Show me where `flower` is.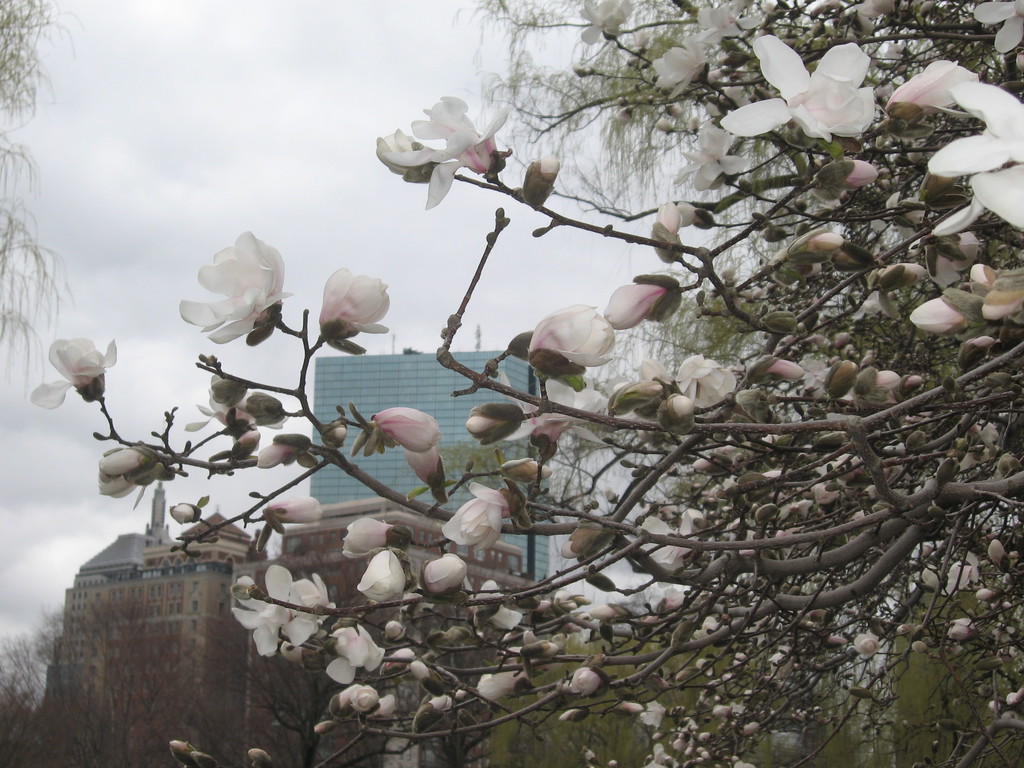
`flower` is at rect(572, 0, 637, 50).
